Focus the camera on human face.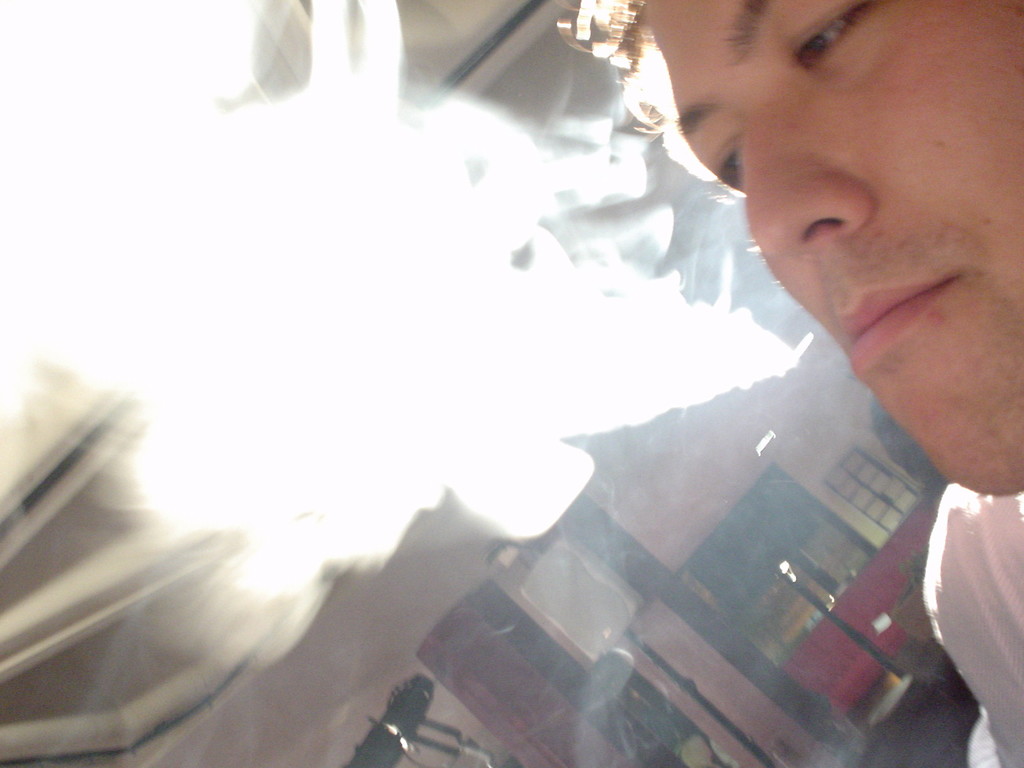
Focus region: pyautogui.locateOnScreen(641, 0, 1023, 508).
